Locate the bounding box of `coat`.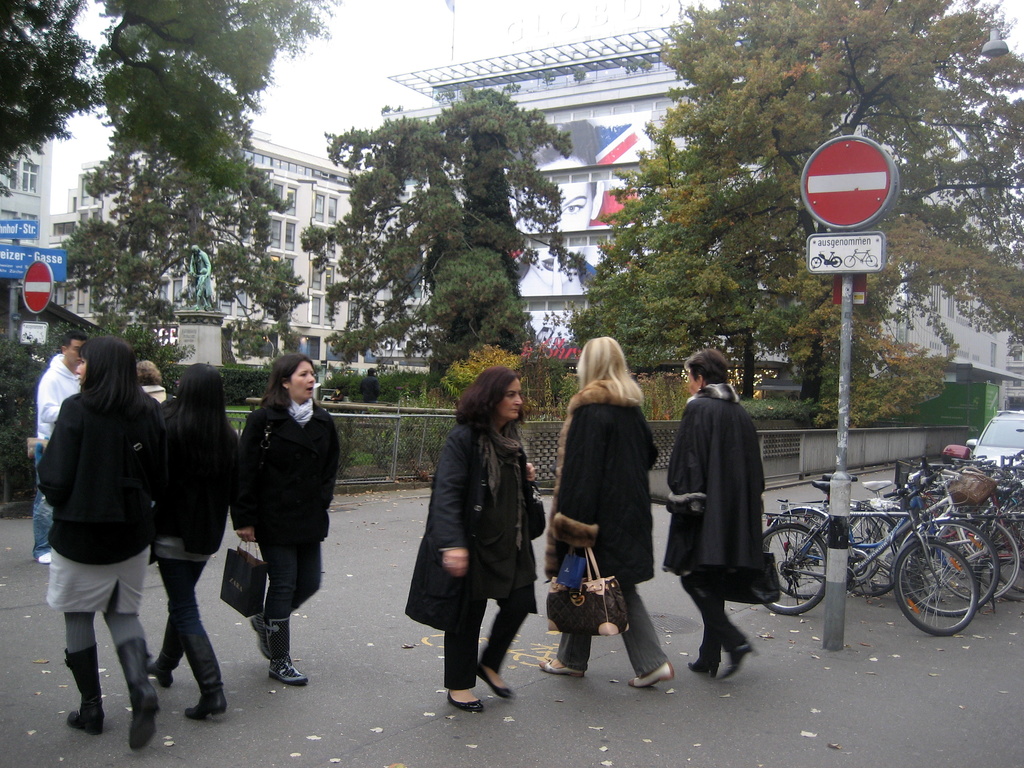
Bounding box: crop(33, 380, 172, 567).
